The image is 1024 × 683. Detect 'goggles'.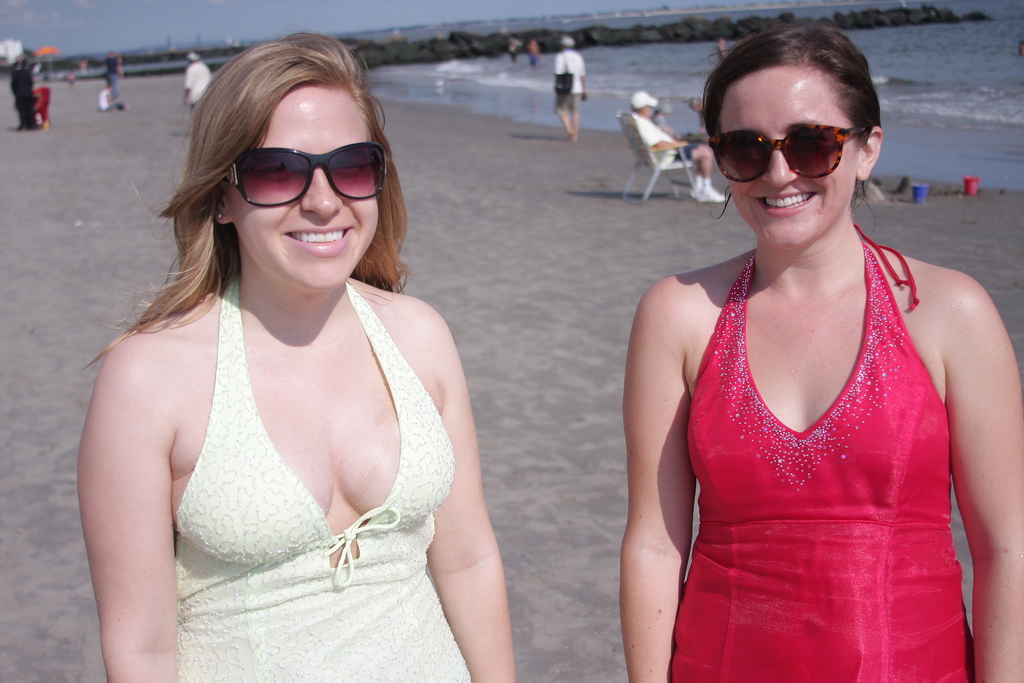
Detection: pyautogui.locateOnScreen(706, 120, 871, 178).
